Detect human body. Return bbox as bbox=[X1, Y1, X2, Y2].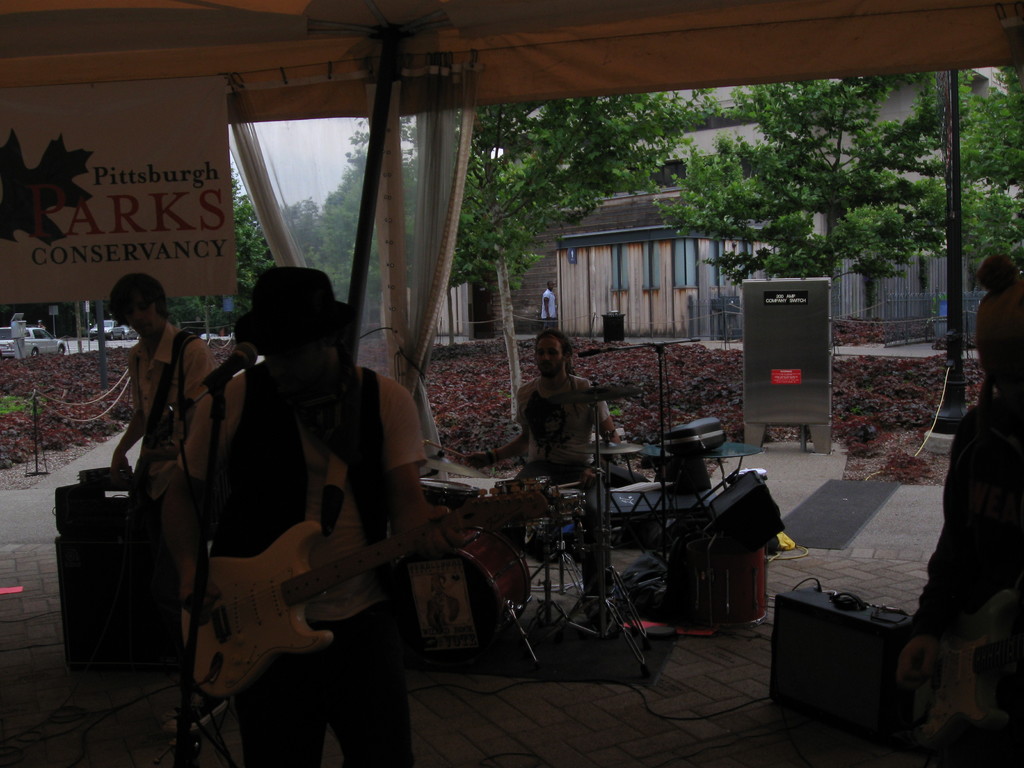
bbox=[897, 398, 1023, 767].
